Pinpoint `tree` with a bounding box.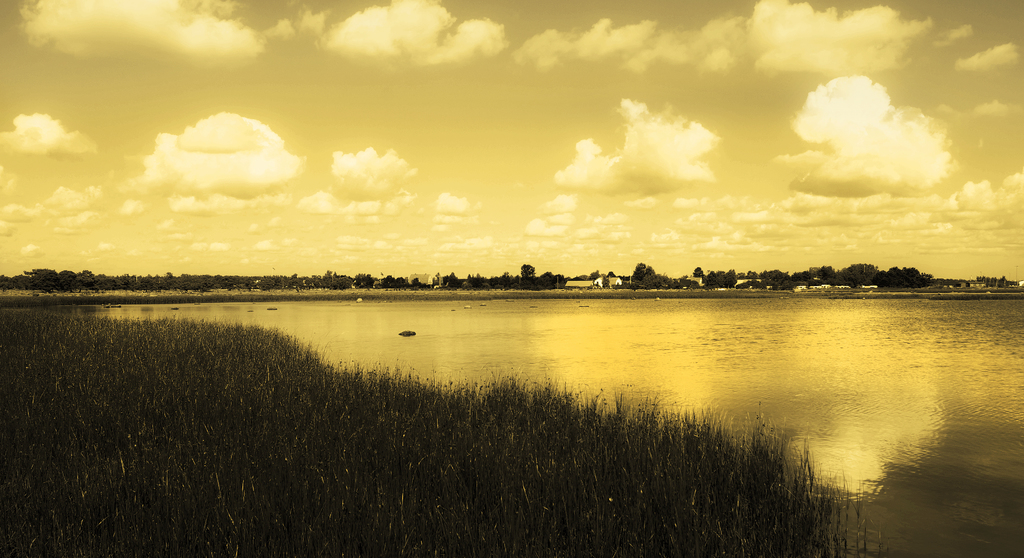
l=630, t=252, r=671, b=289.
